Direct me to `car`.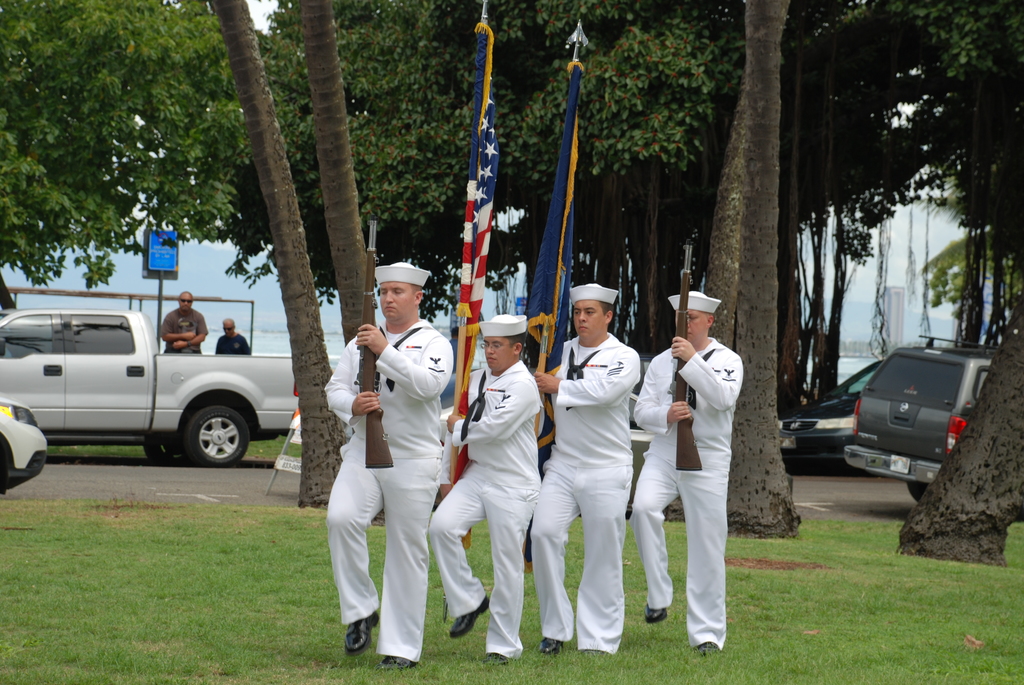
Direction: bbox=(0, 399, 54, 497).
